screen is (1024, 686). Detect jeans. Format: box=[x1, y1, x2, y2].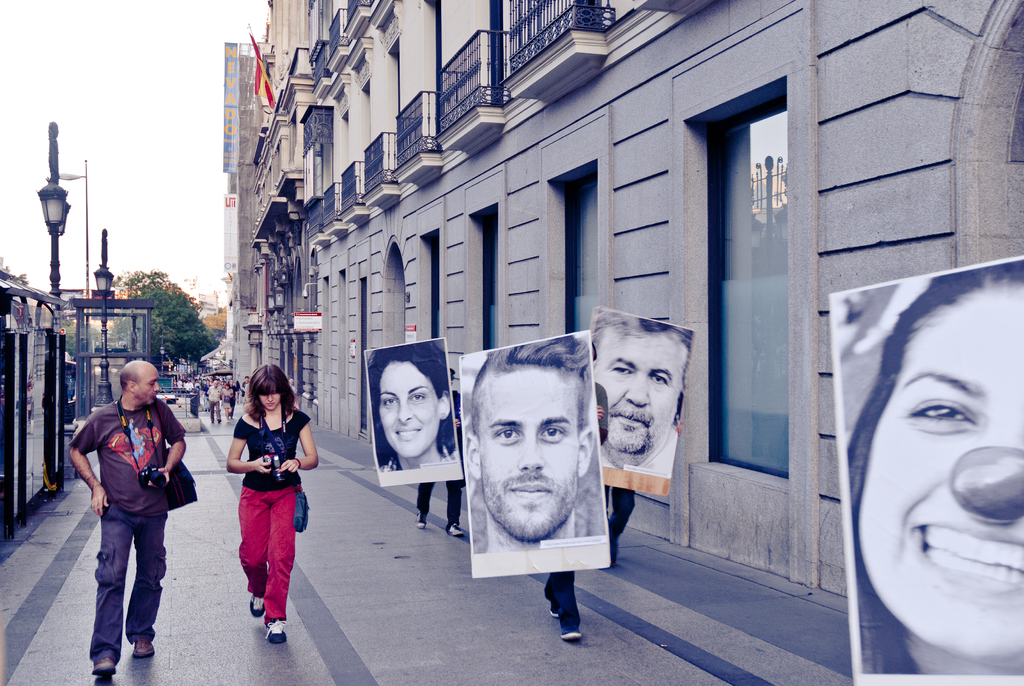
box=[85, 507, 175, 673].
